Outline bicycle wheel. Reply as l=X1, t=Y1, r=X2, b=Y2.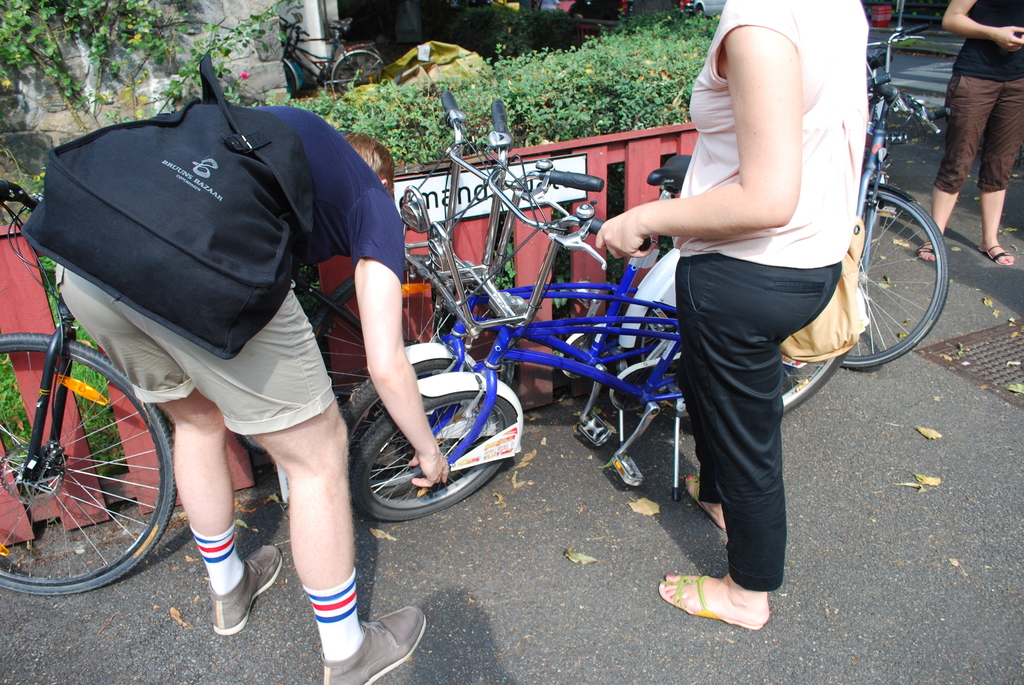
l=342, t=356, r=483, b=498.
